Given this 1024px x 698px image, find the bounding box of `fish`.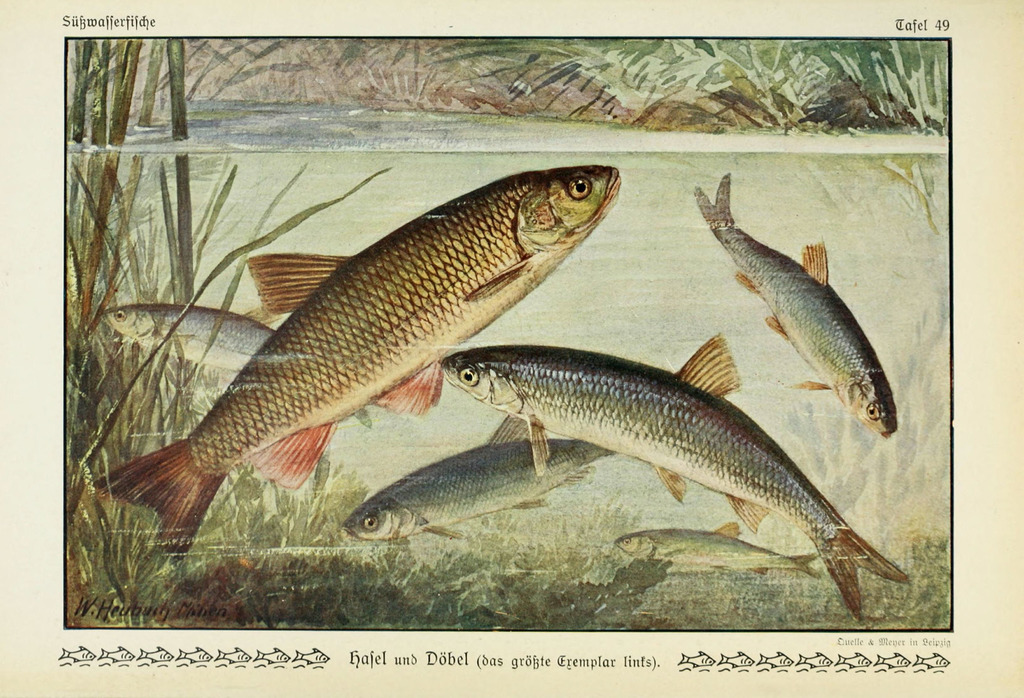
locate(341, 329, 761, 537).
